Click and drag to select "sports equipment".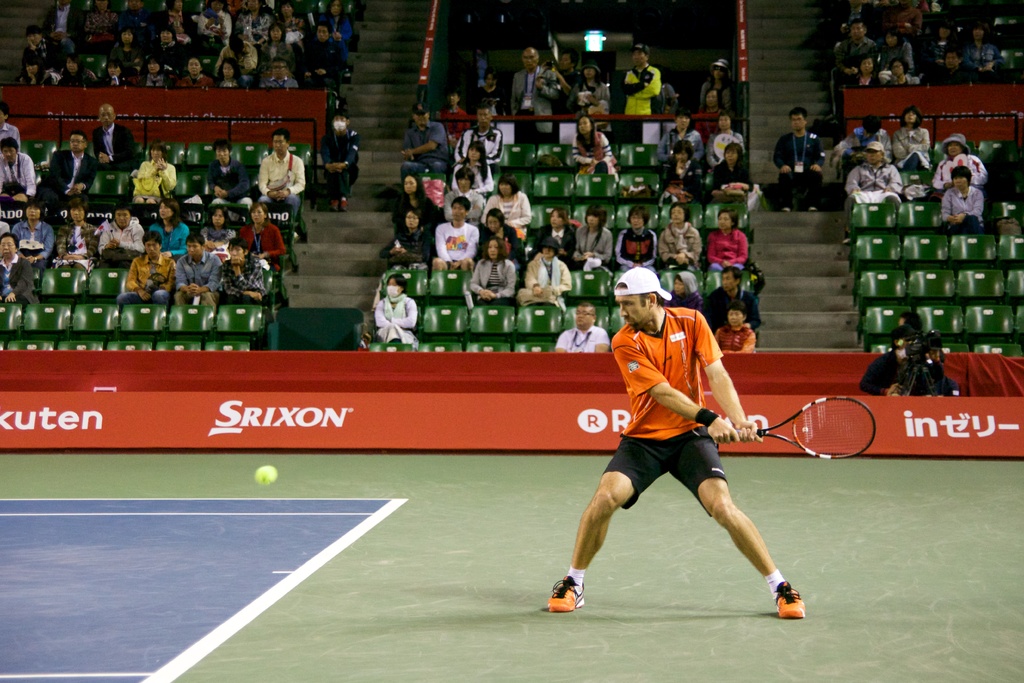
Selection: <bbox>254, 464, 280, 486</bbox>.
